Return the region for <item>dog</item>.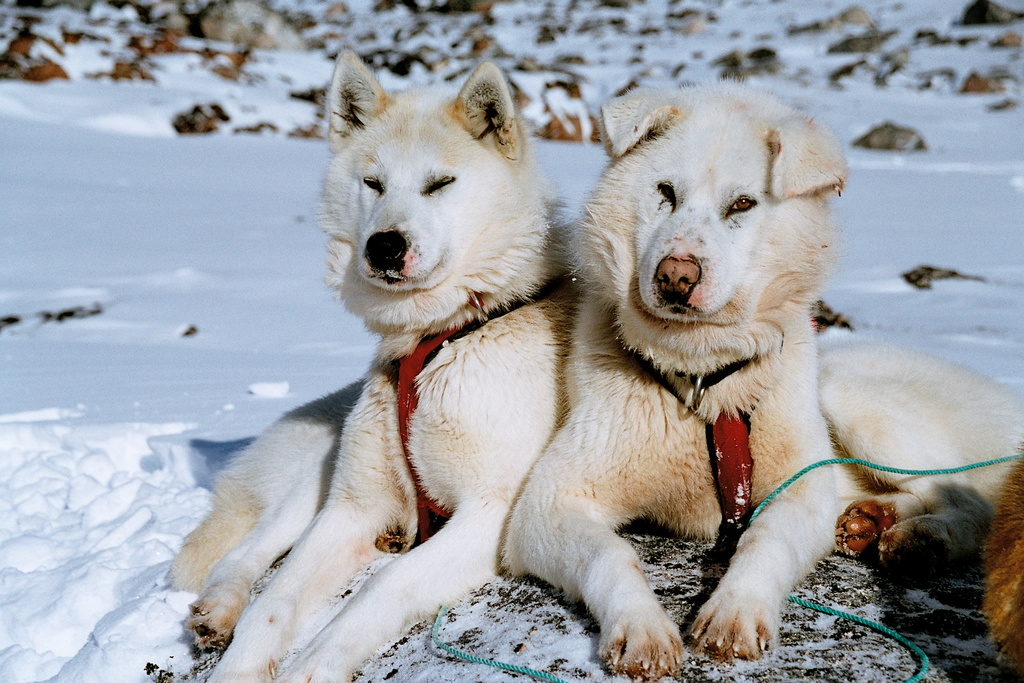
{"left": 163, "top": 47, "right": 570, "bottom": 682}.
